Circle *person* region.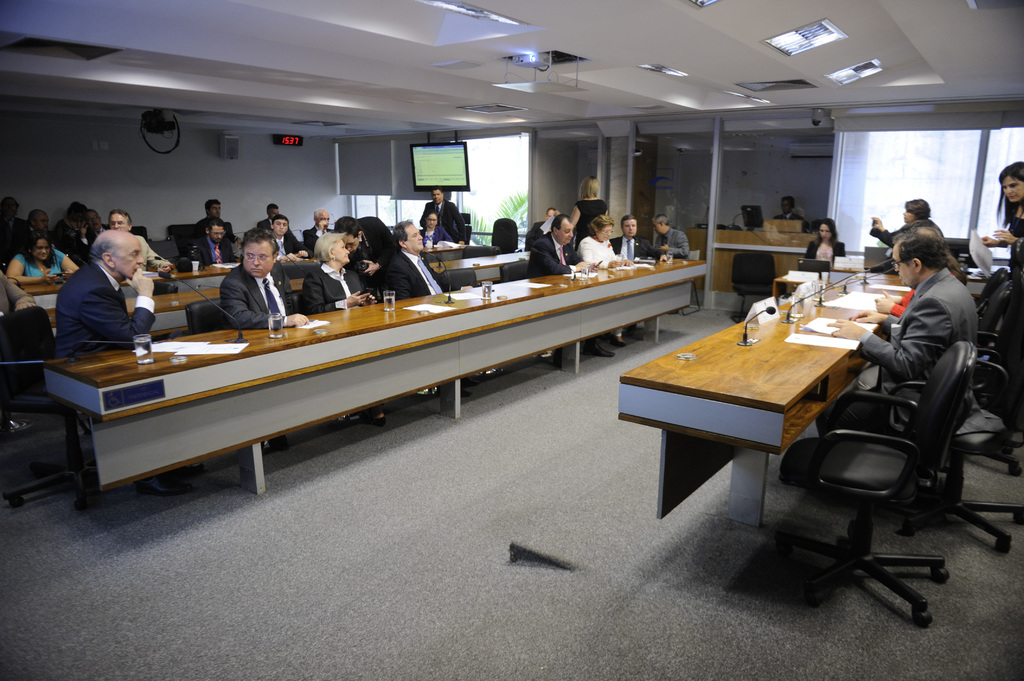
Region: box=[984, 162, 1023, 435].
